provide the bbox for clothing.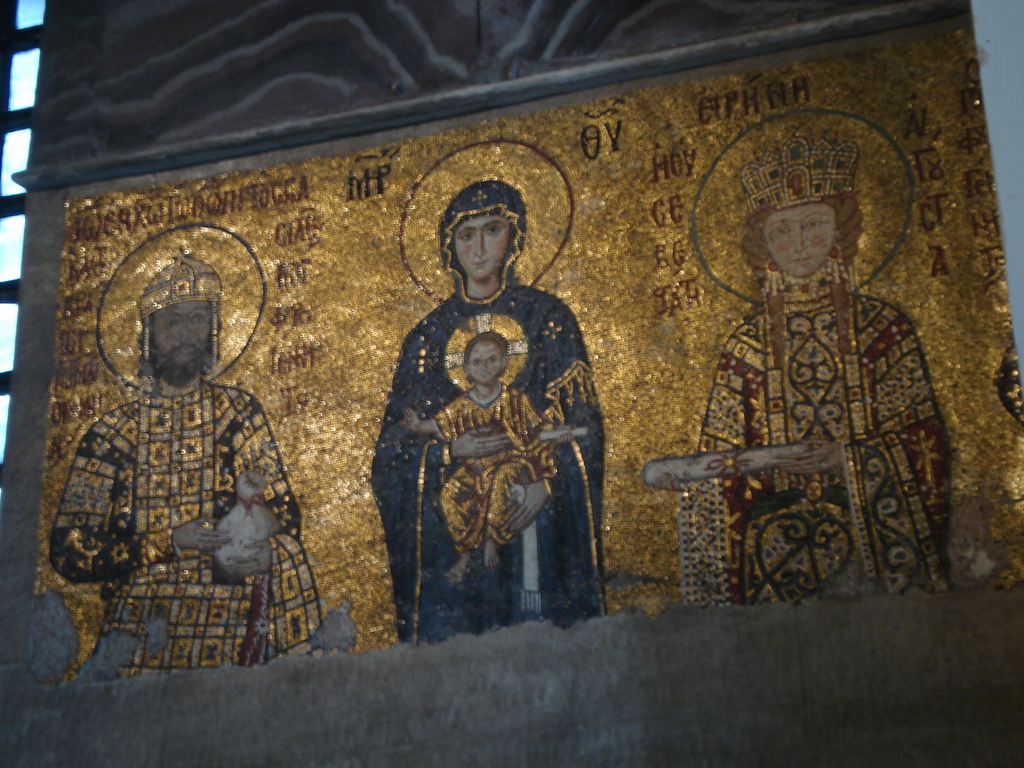
<region>676, 301, 954, 609</region>.
